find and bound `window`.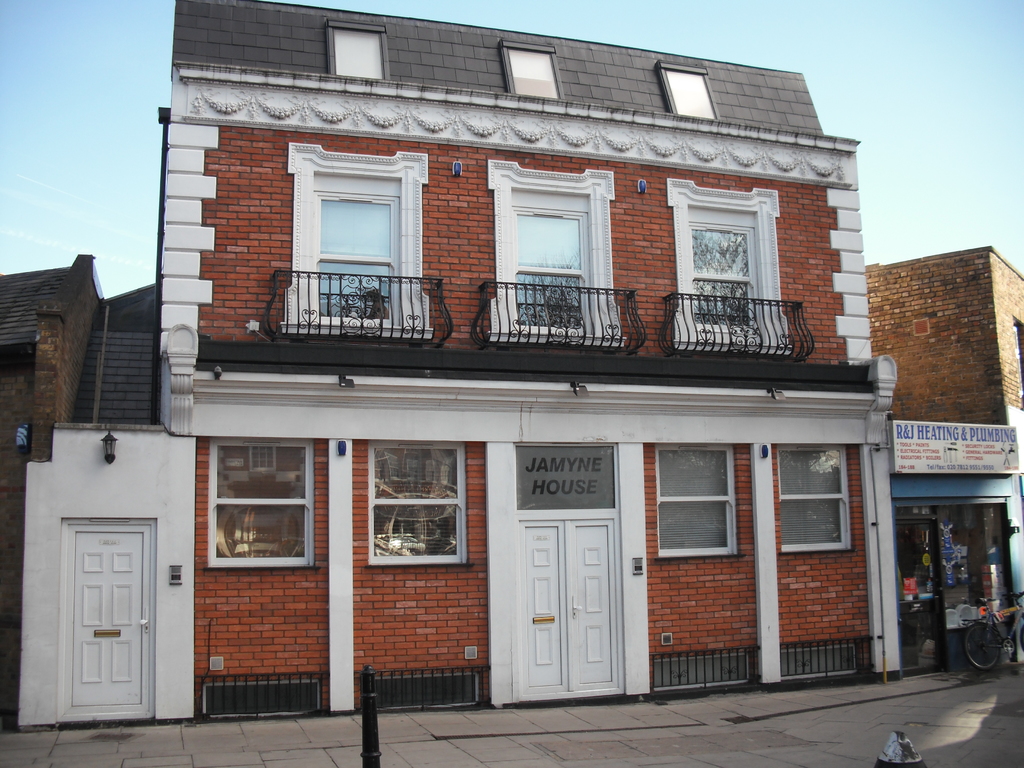
Bound: bbox=[312, 165, 412, 333].
